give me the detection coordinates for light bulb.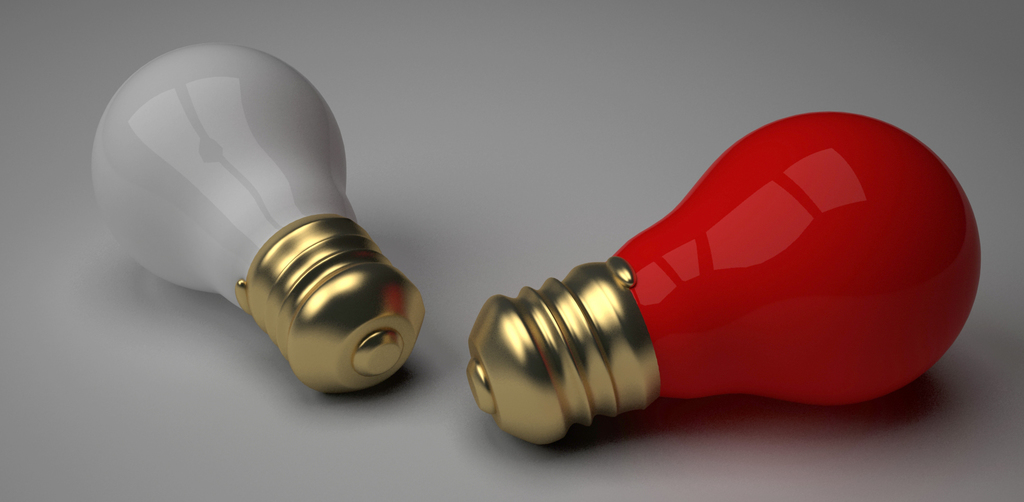
{"x1": 93, "y1": 43, "x2": 421, "y2": 394}.
